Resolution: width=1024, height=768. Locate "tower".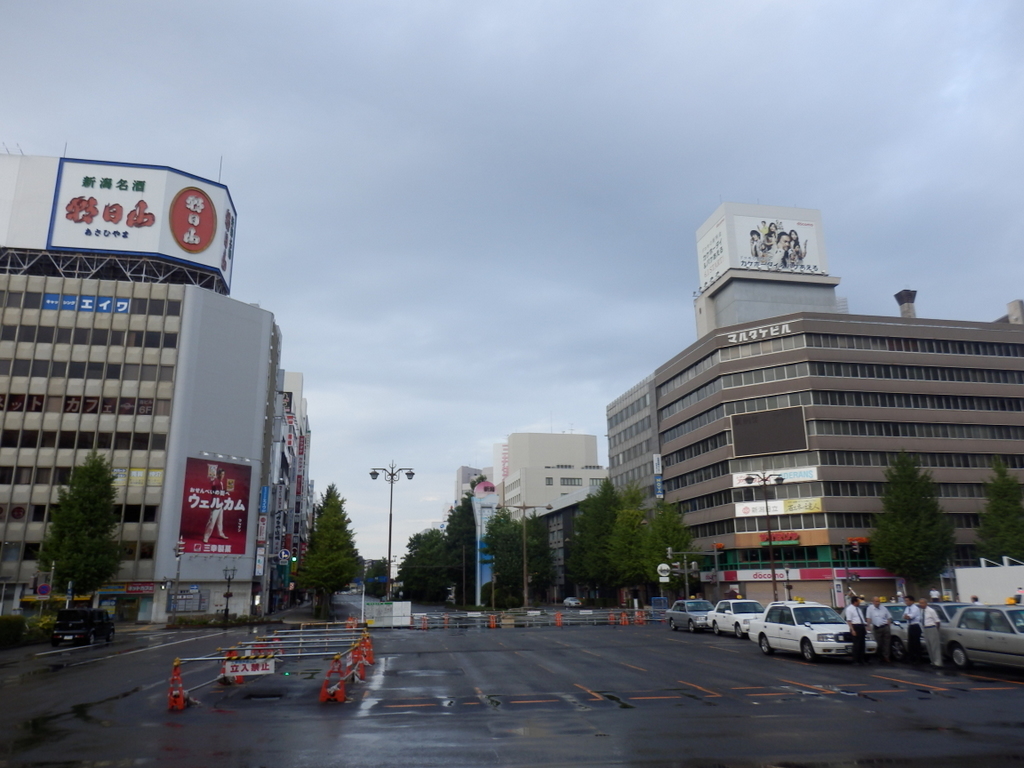
rect(691, 202, 853, 341).
